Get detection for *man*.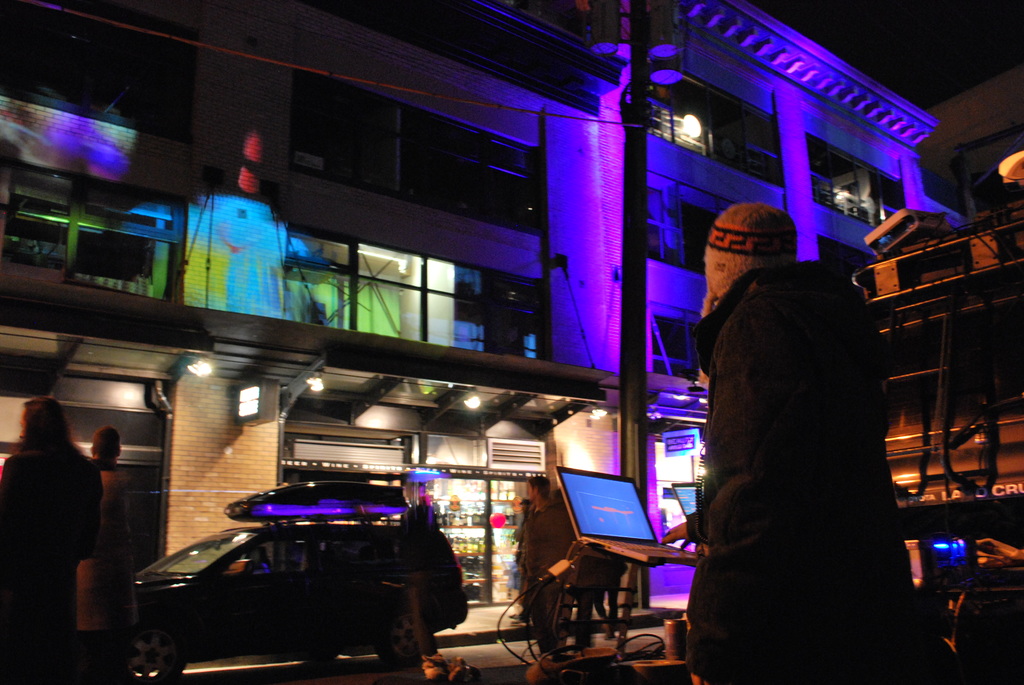
Detection: 521, 476, 572, 665.
